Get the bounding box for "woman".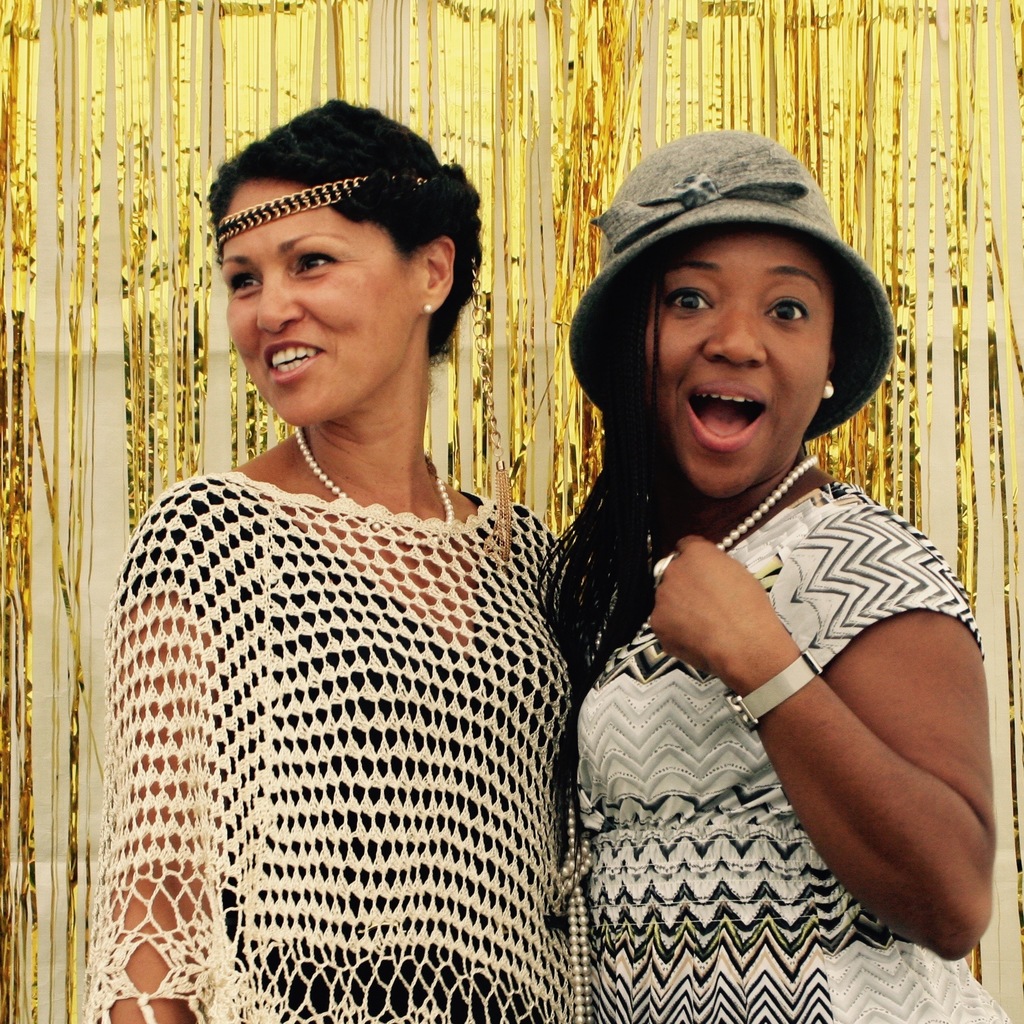
detection(88, 102, 646, 1023).
